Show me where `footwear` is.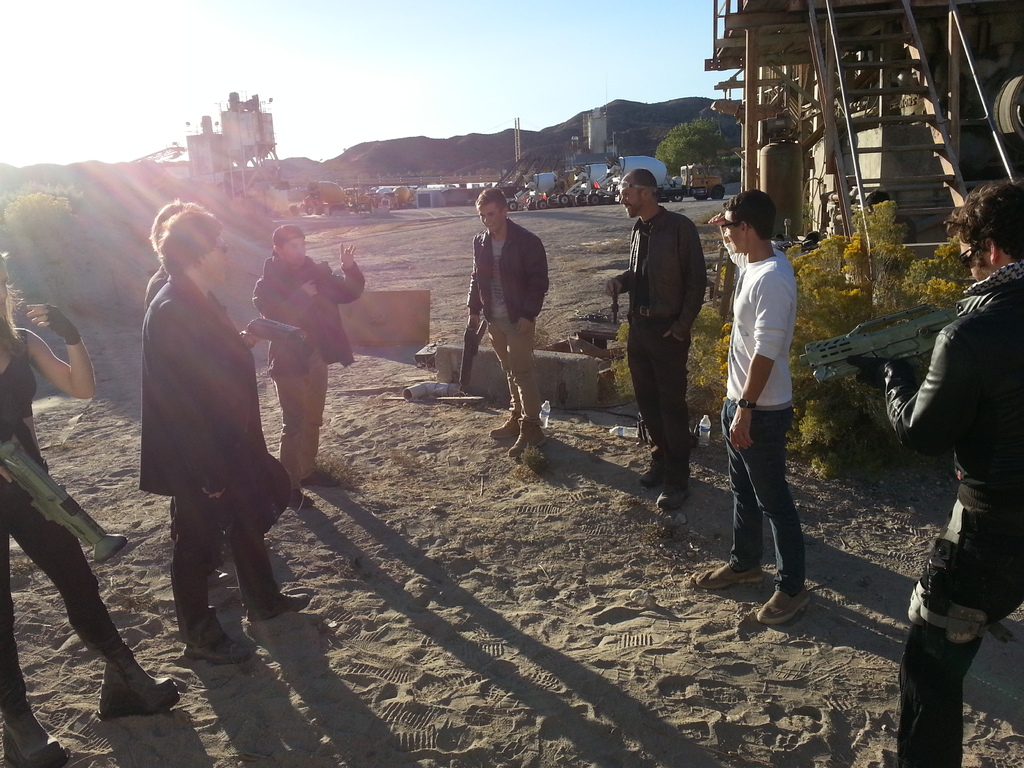
`footwear` is at bbox(757, 585, 815, 621).
